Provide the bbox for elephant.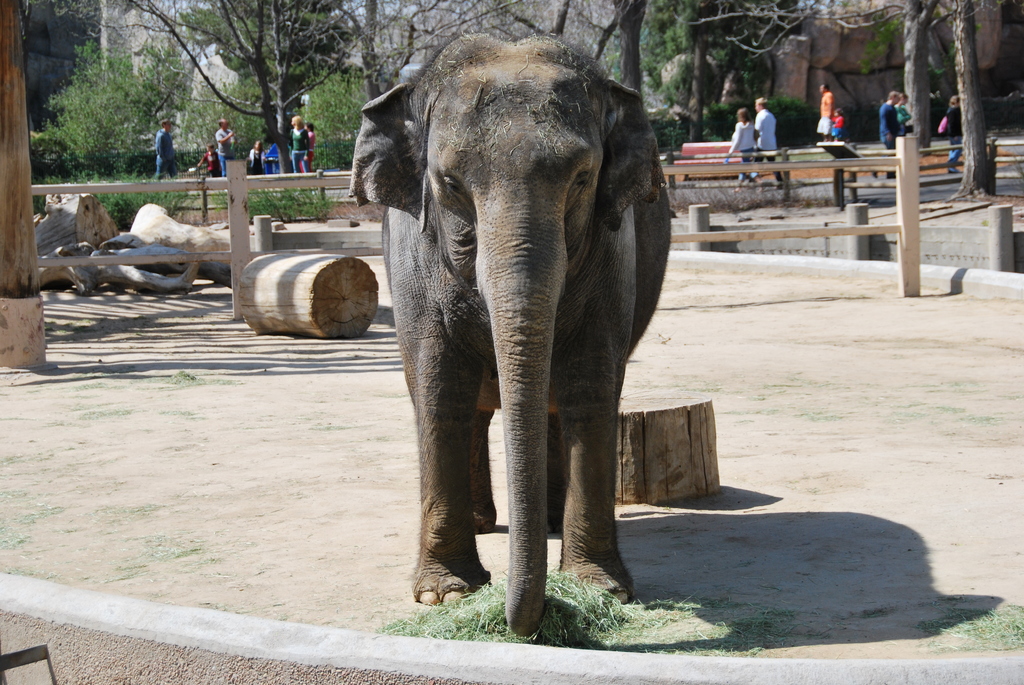
358,43,684,654.
